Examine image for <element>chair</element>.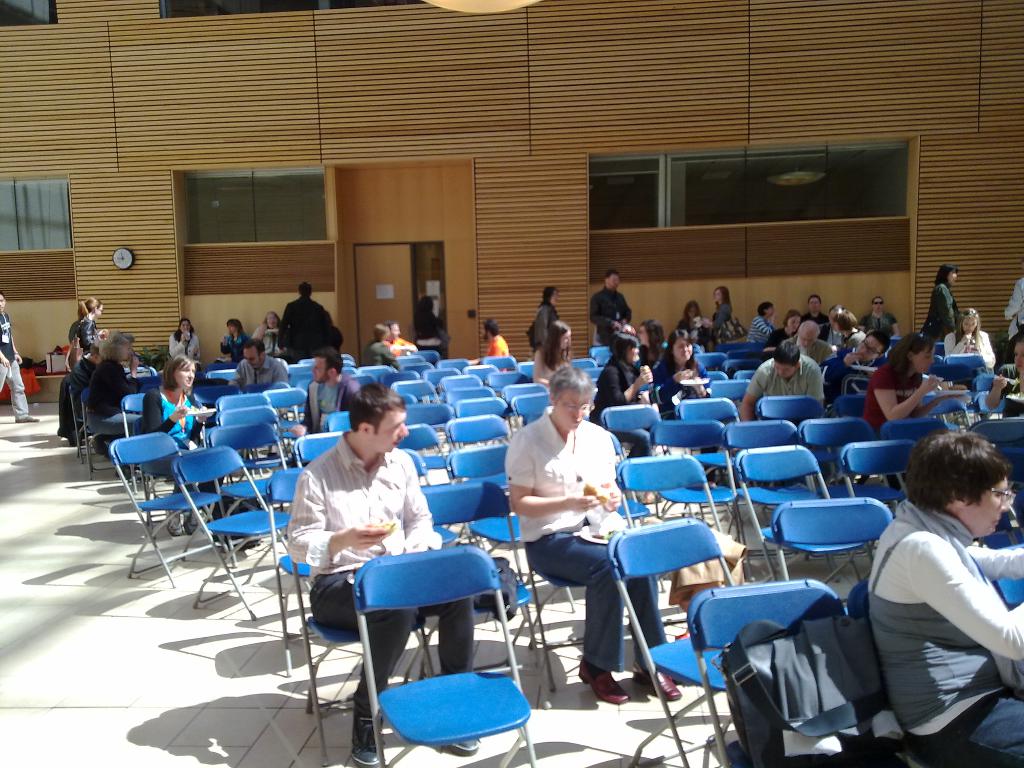
Examination result: 799,412,906,506.
